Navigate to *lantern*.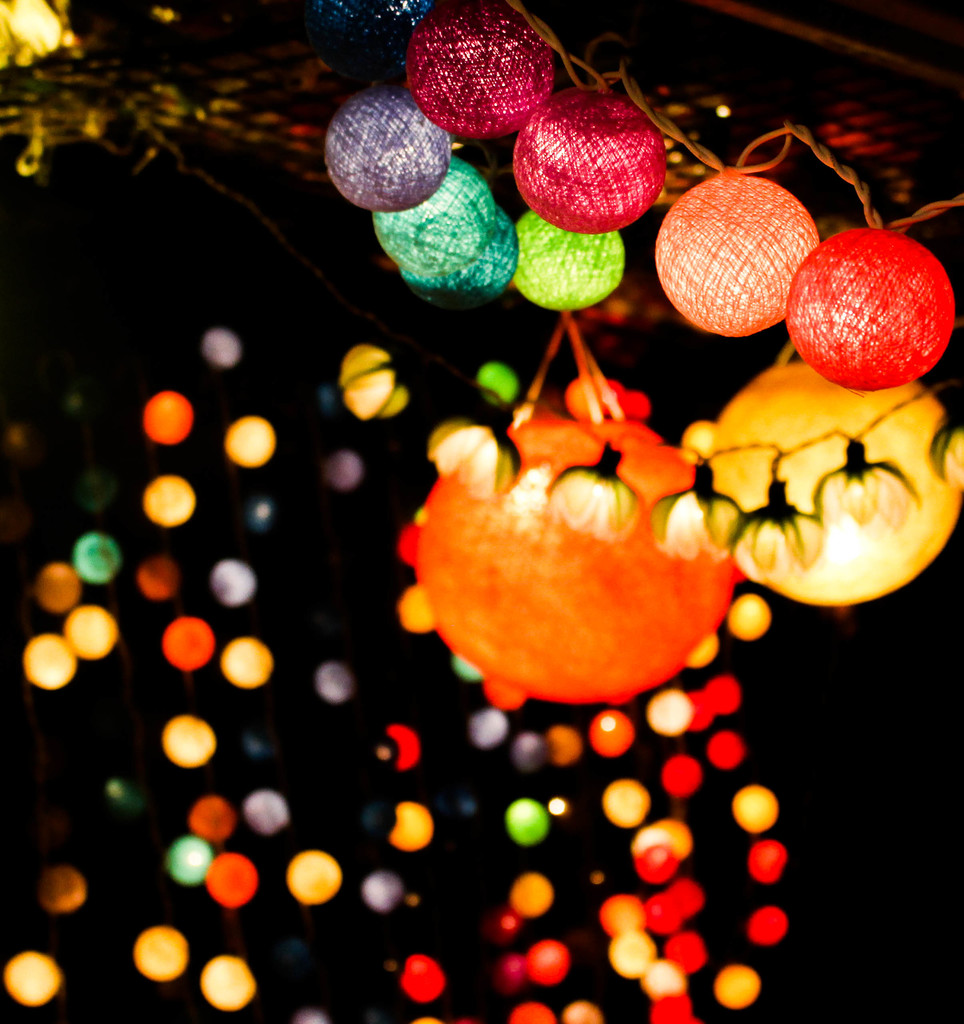
Navigation target: [left=62, top=609, right=116, bottom=659].
